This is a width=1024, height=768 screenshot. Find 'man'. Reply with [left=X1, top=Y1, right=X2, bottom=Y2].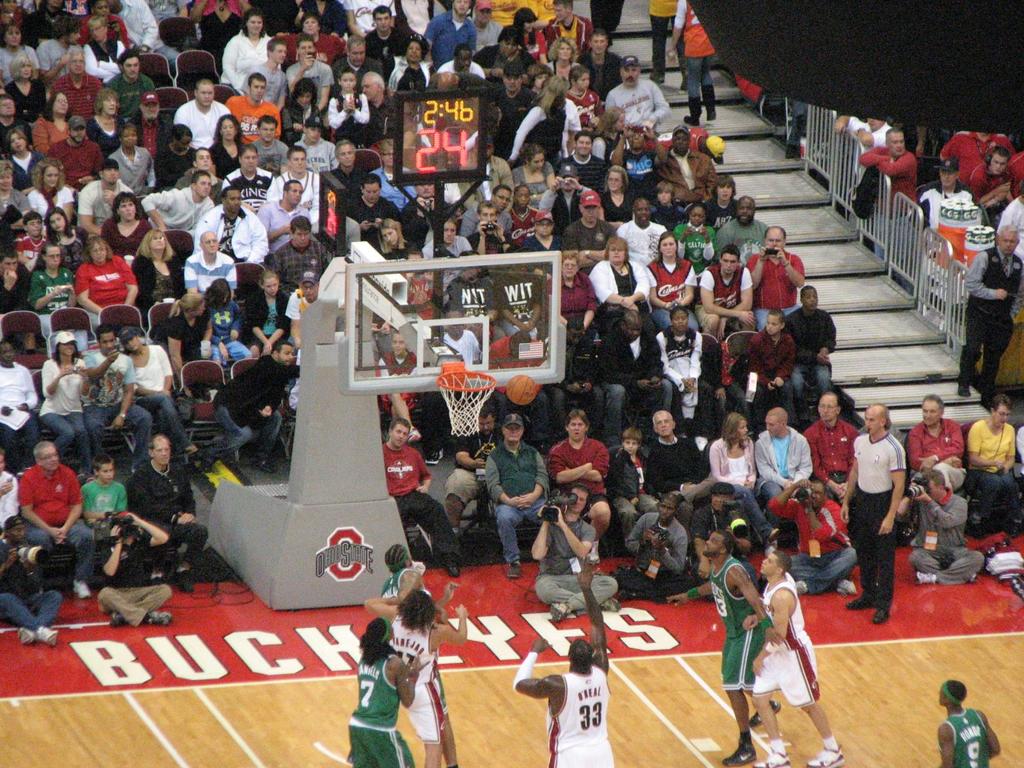
[left=808, top=389, right=855, bottom=497].
